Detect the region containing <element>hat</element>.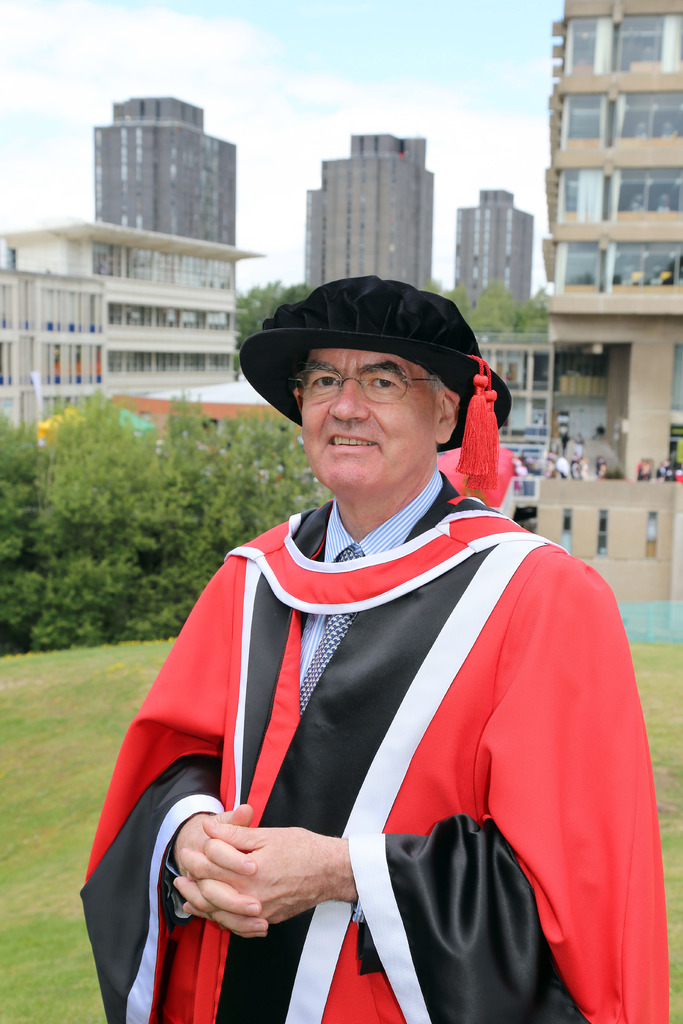
<region>239, 271, 513, 476</region>.
